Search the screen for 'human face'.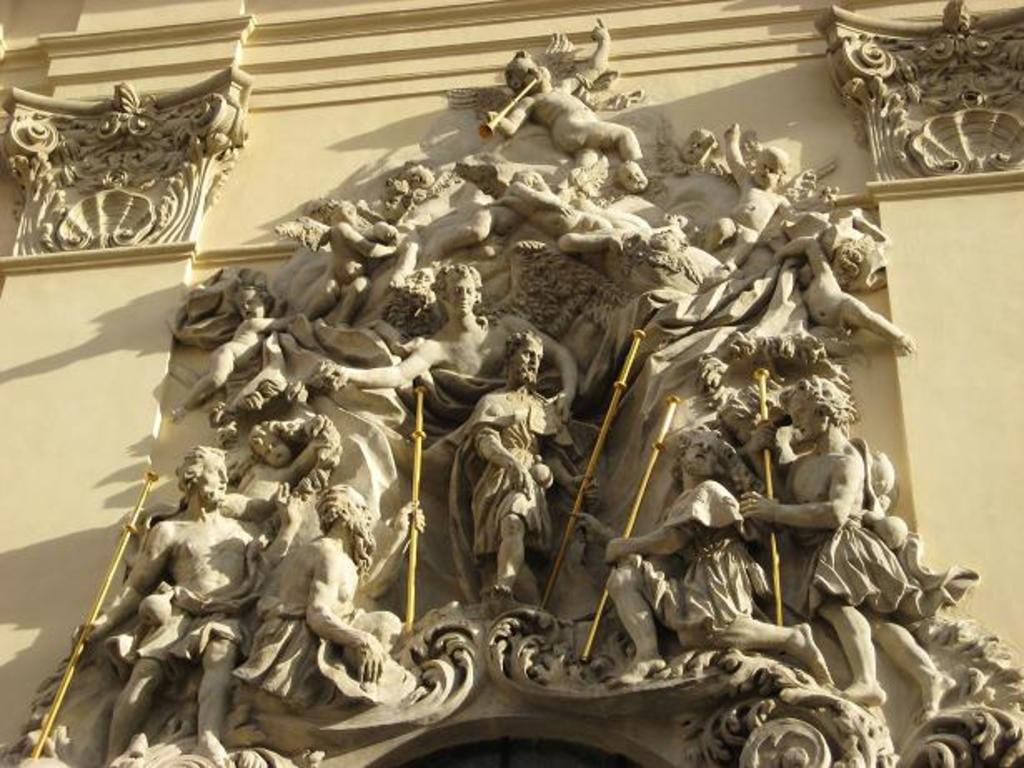
Found at <box>350,491,376,546</box>.
